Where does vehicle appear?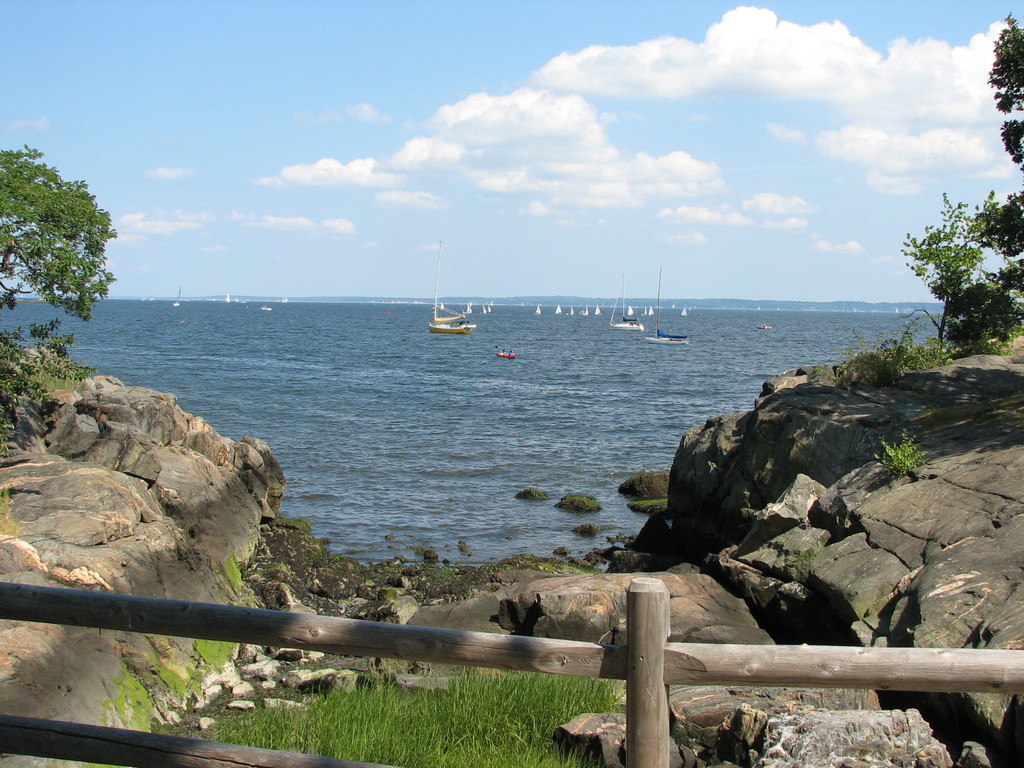
Appears at rect(428, 238, 480, 336).
